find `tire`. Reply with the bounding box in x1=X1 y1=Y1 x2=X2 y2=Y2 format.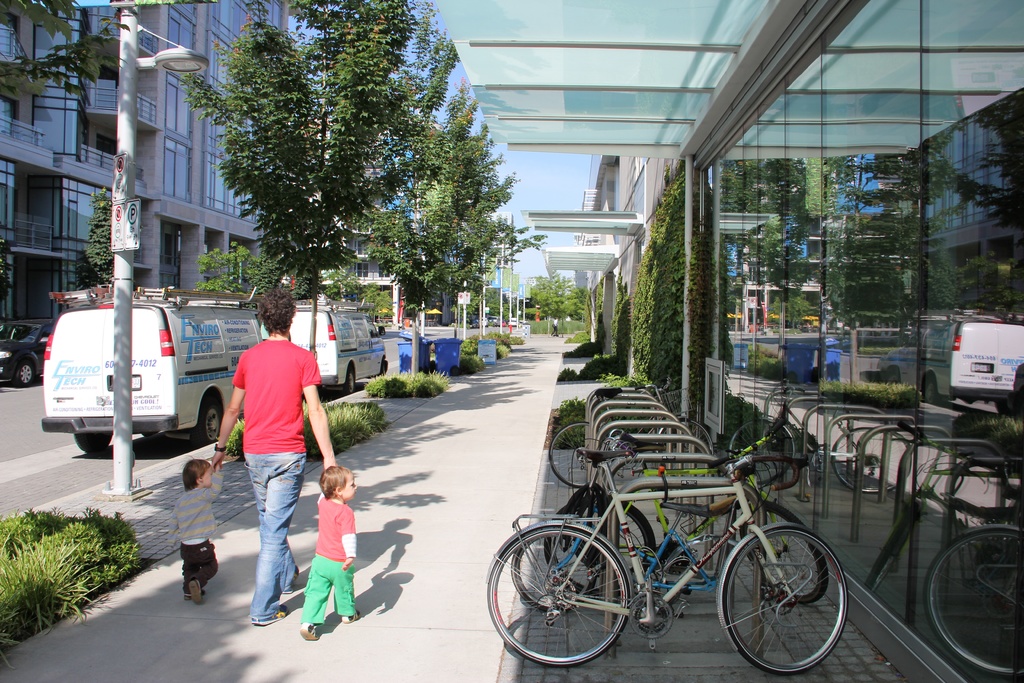
x1=430 y1=359 x2=436 y2=370.
